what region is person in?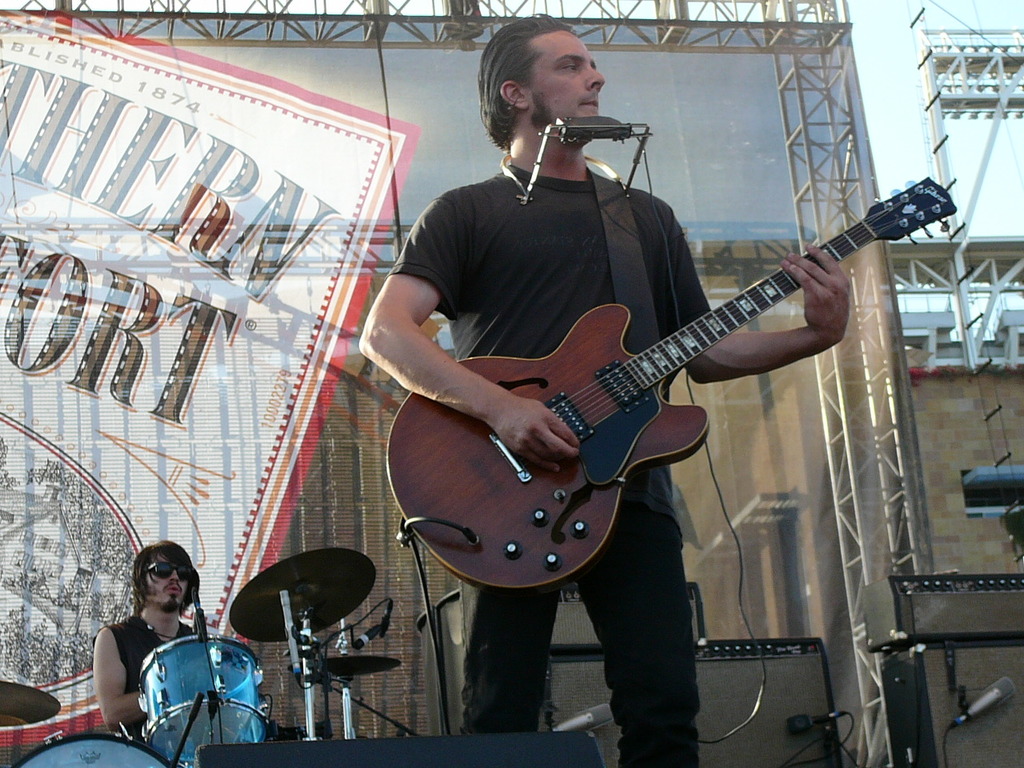
392/45/956/676.
